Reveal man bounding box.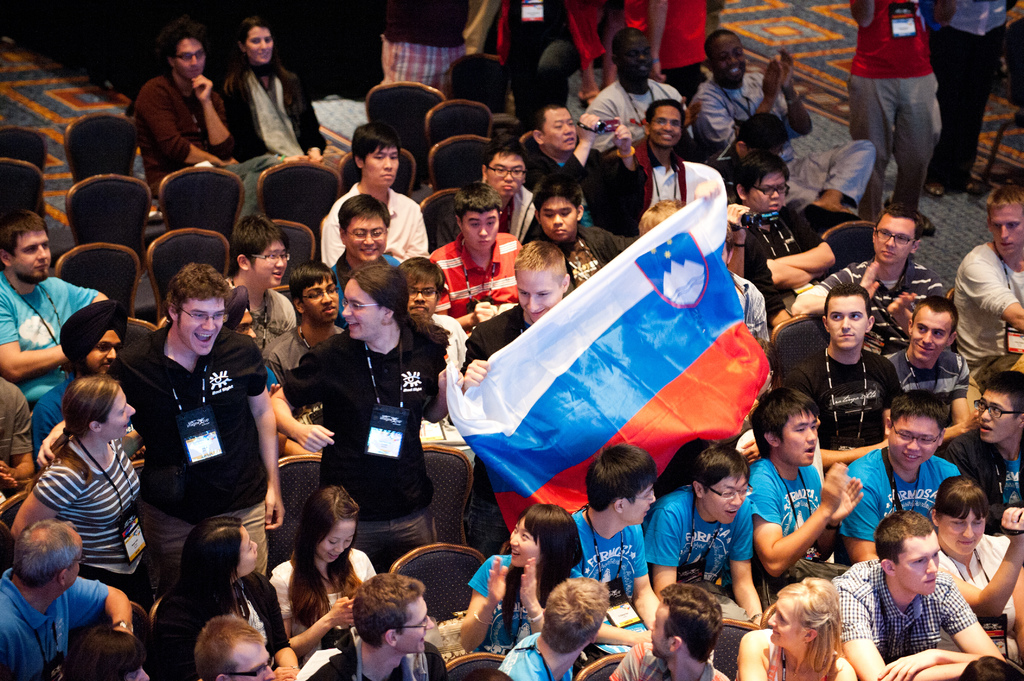
Revealed: <region>29, 260, 284, 680</region>.
